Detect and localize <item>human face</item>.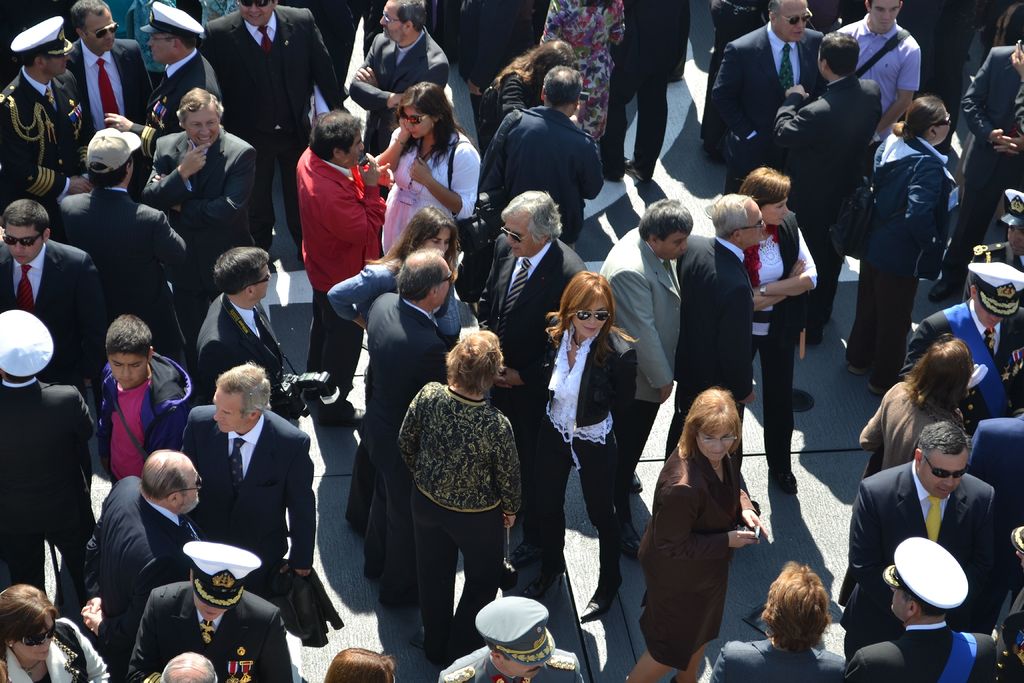
Localized at select_region(379, 0, 404, 40).
